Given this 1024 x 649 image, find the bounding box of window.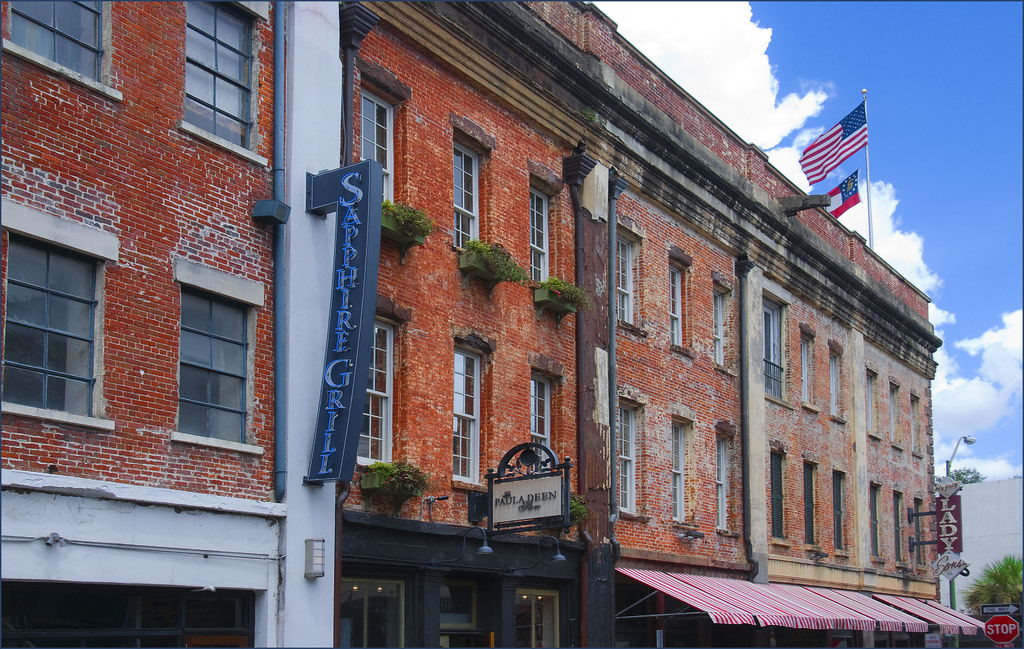
BBox(622, 401, 643, 516).
